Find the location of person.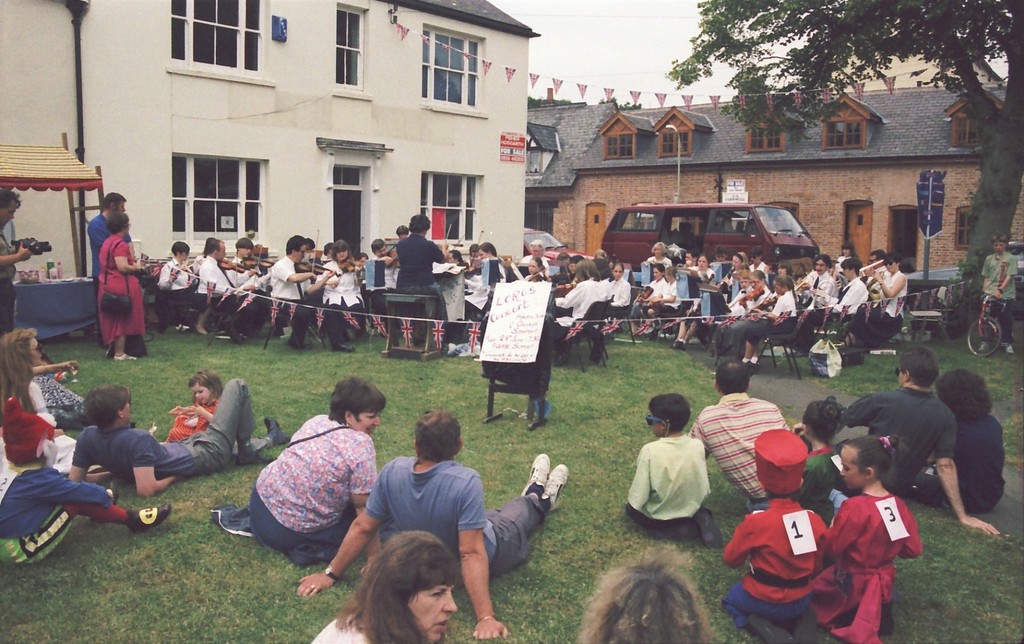
Location: x1=0, y1=323, x2=92, y2=492.
